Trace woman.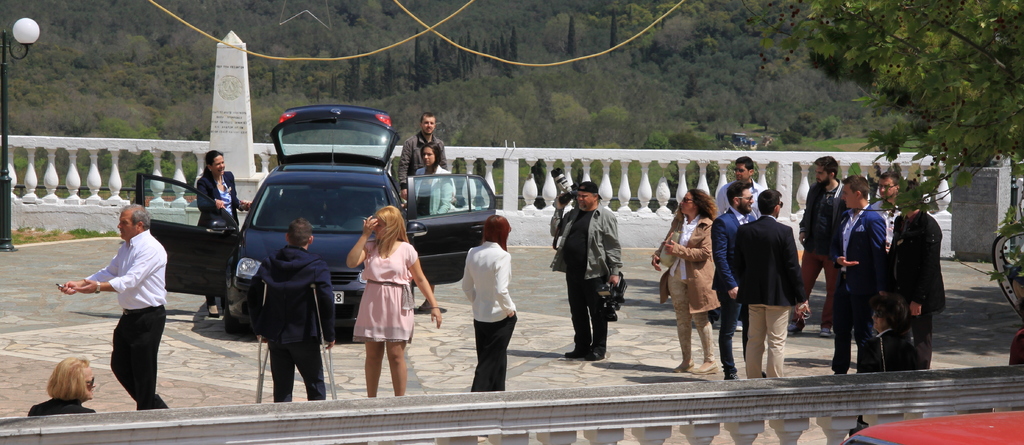
Traced to box(415, 145, 451, 314).
